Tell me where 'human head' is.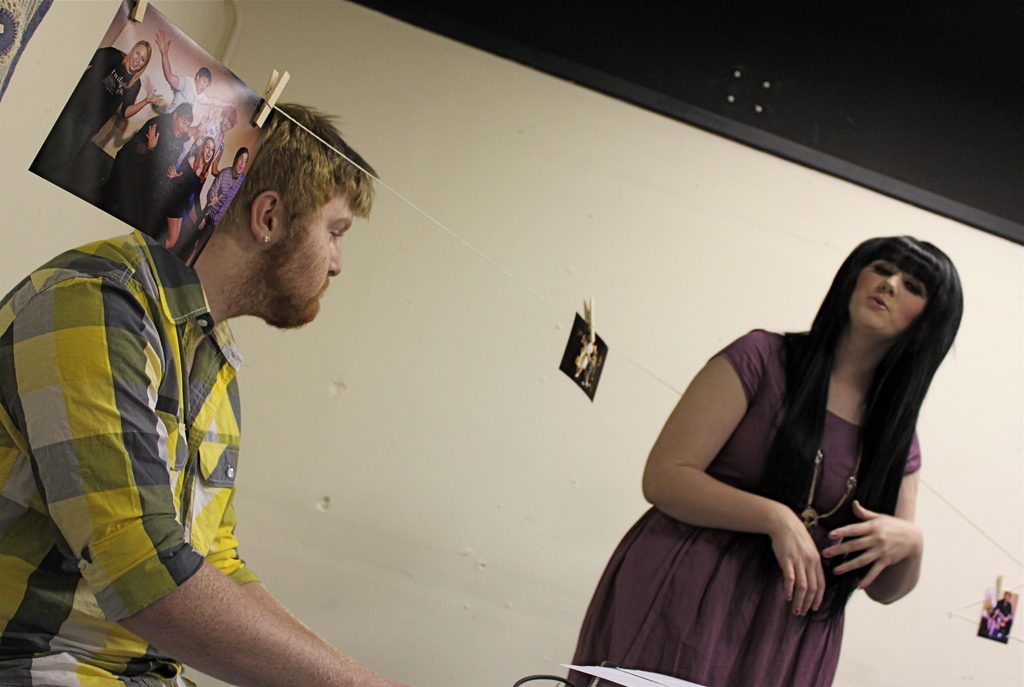
'human head' is at region(202, 138, 216, 162).
